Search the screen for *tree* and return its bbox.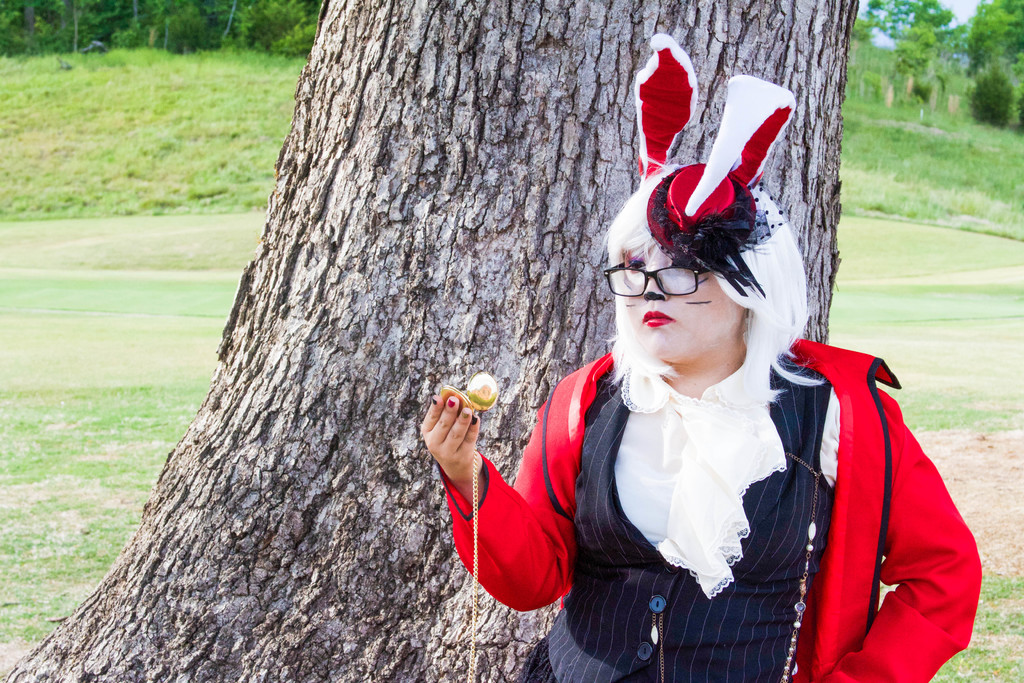
Found: box(968, 61, 1023, 126).
